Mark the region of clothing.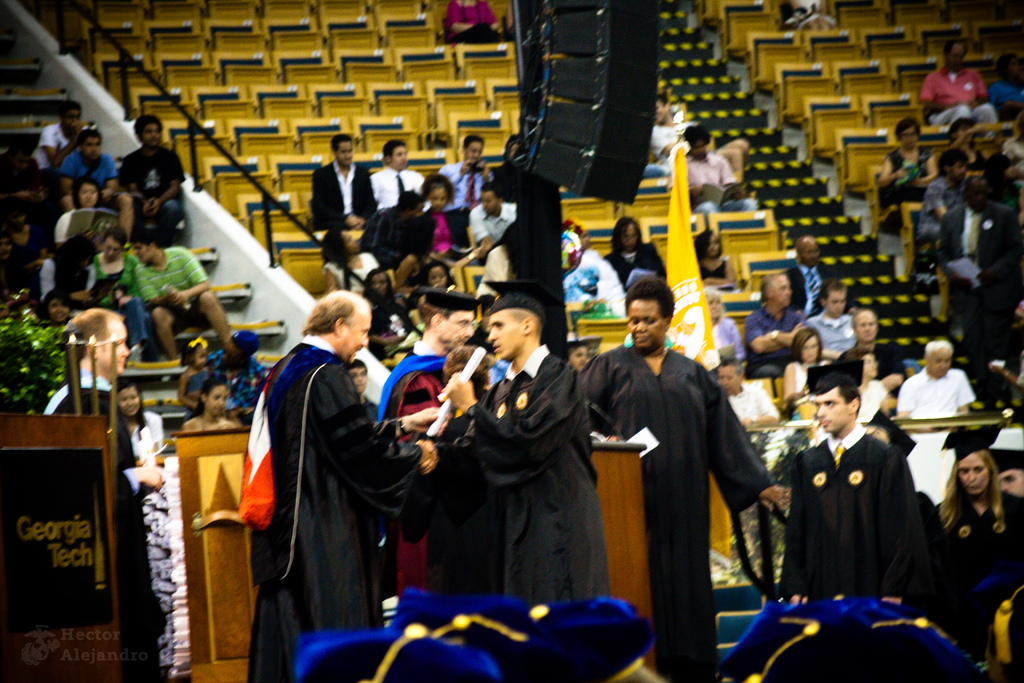
Region: [x1=929, y1=190, x2=1002, y2=368].
